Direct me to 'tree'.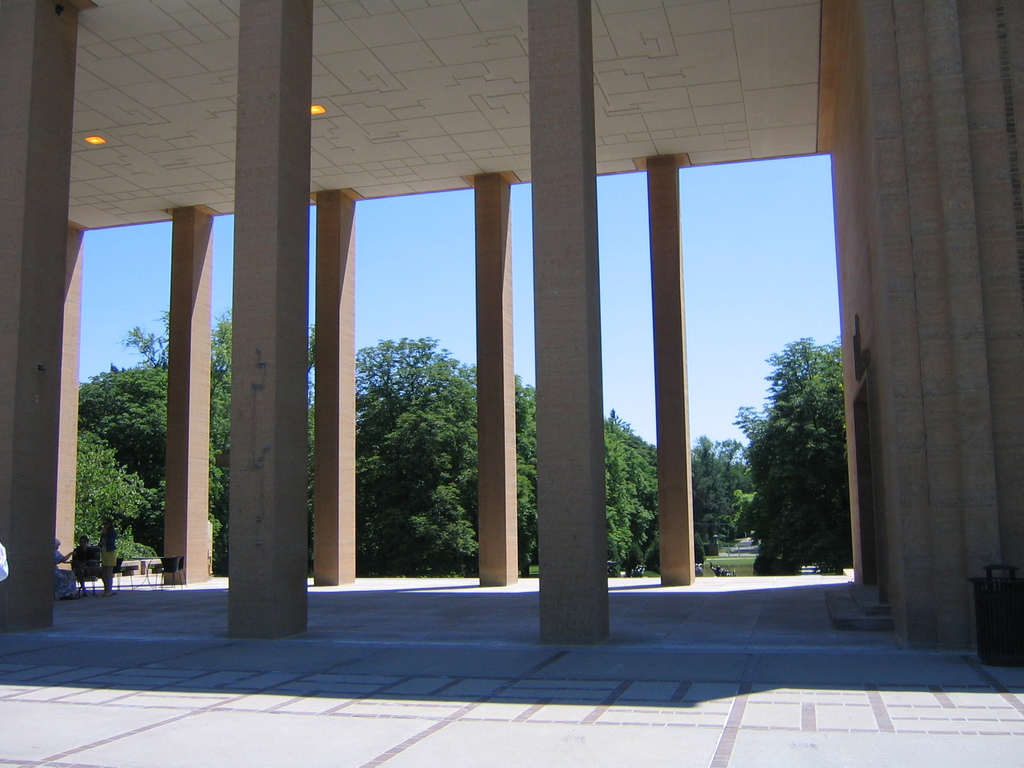
Direction: <region>367, 358, 499, 569</region>.
